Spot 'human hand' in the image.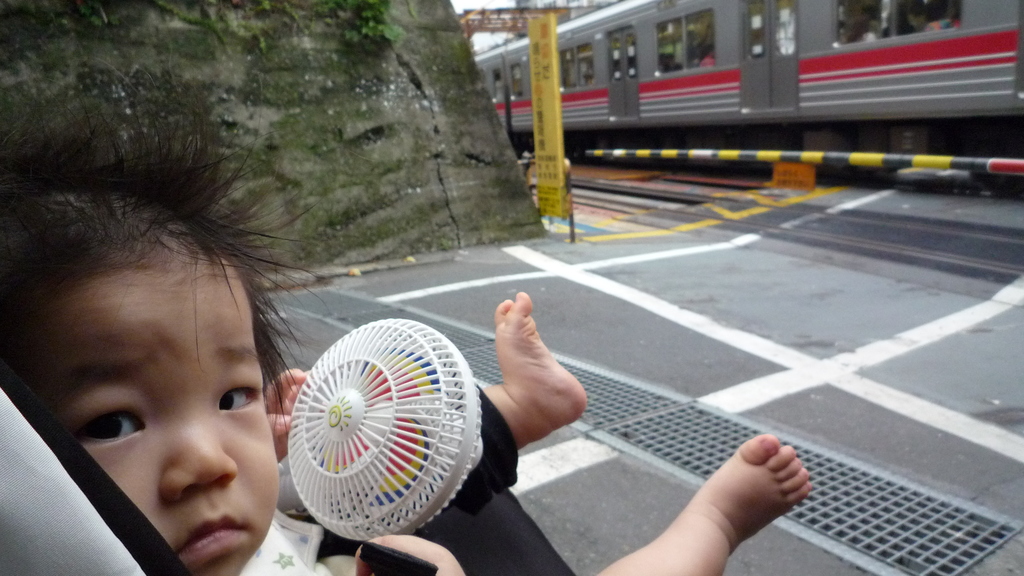
'human hand' found at 276:358:314:463.
